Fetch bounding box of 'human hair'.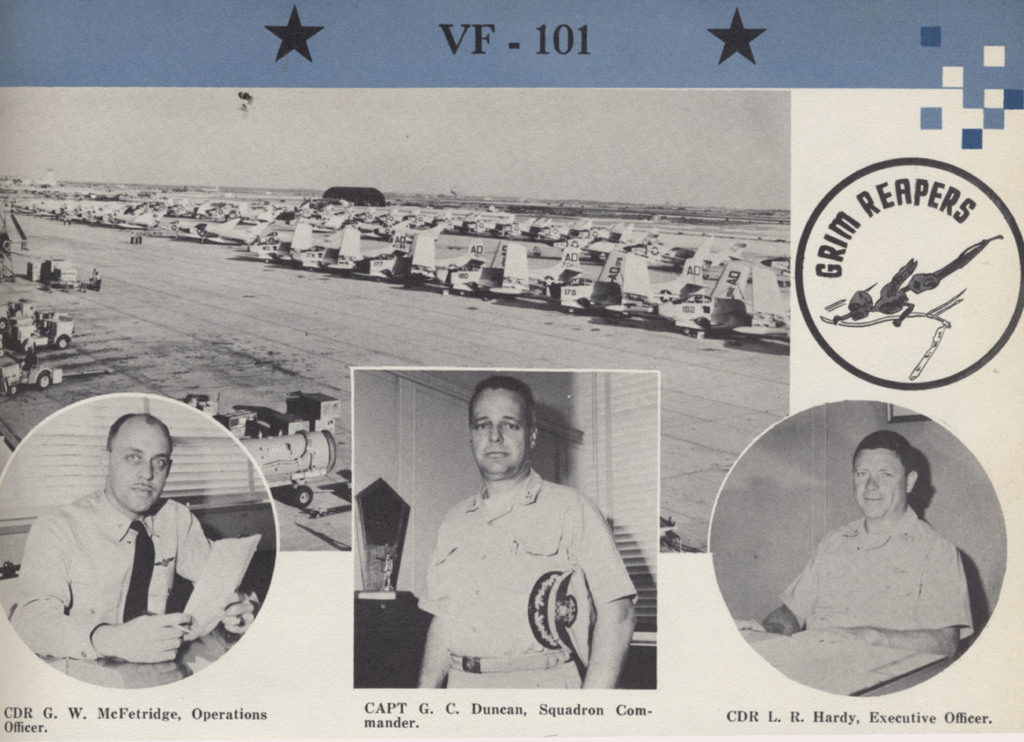
Bbox: (left=851, top=428, right=918, bottom=484).
